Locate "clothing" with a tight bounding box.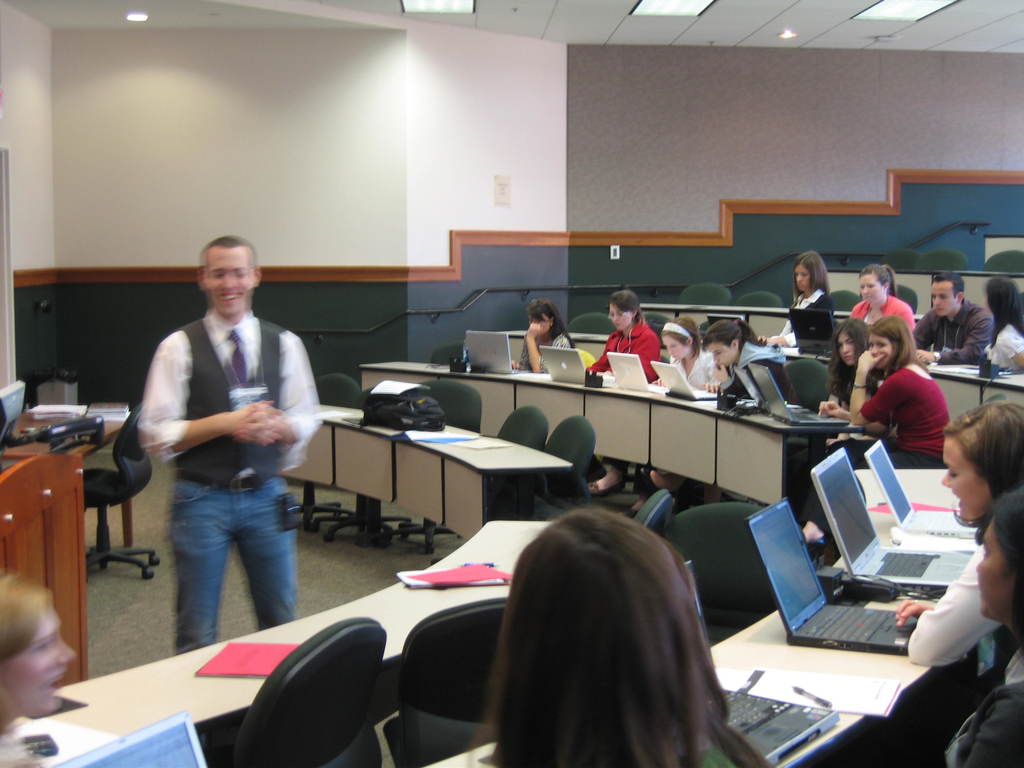
(588,322,659,384).
